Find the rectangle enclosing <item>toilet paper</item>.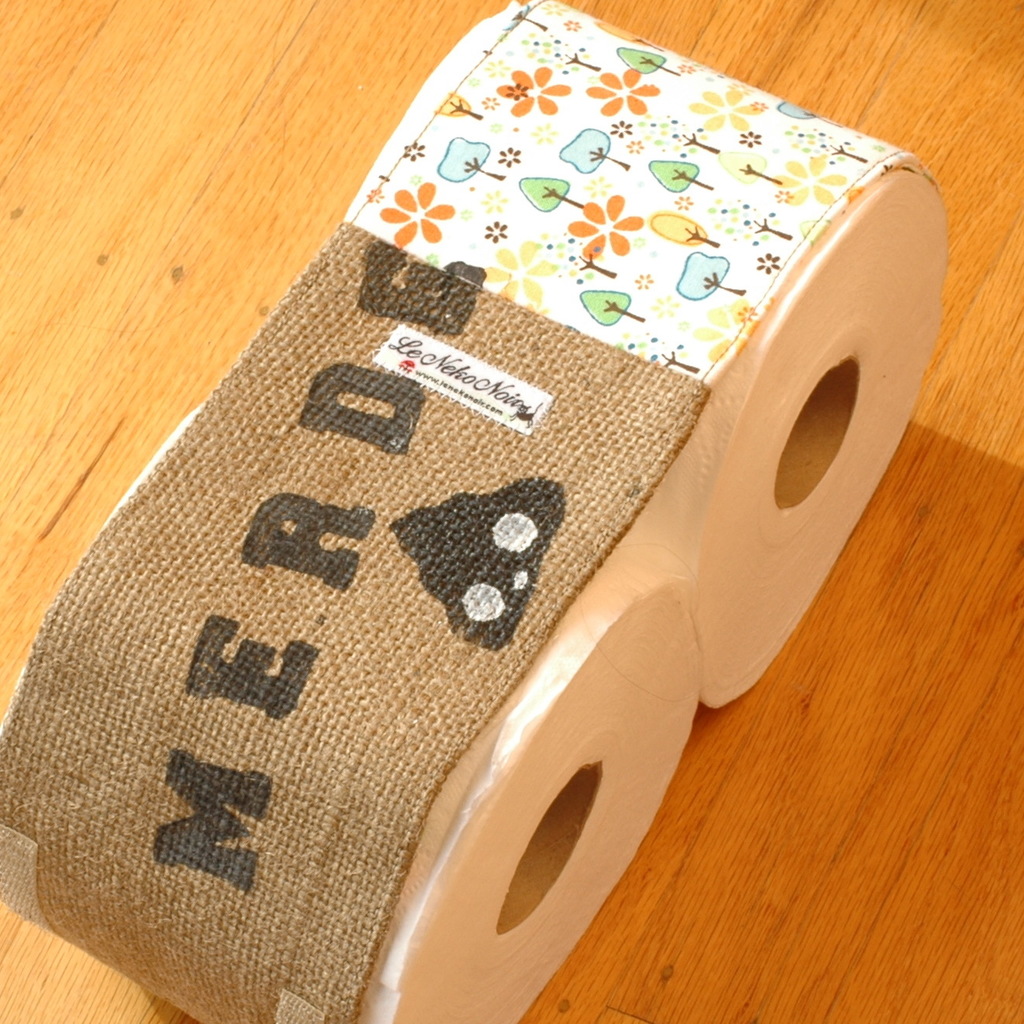
x1=290, y1=0, x2=944, y2=715.
